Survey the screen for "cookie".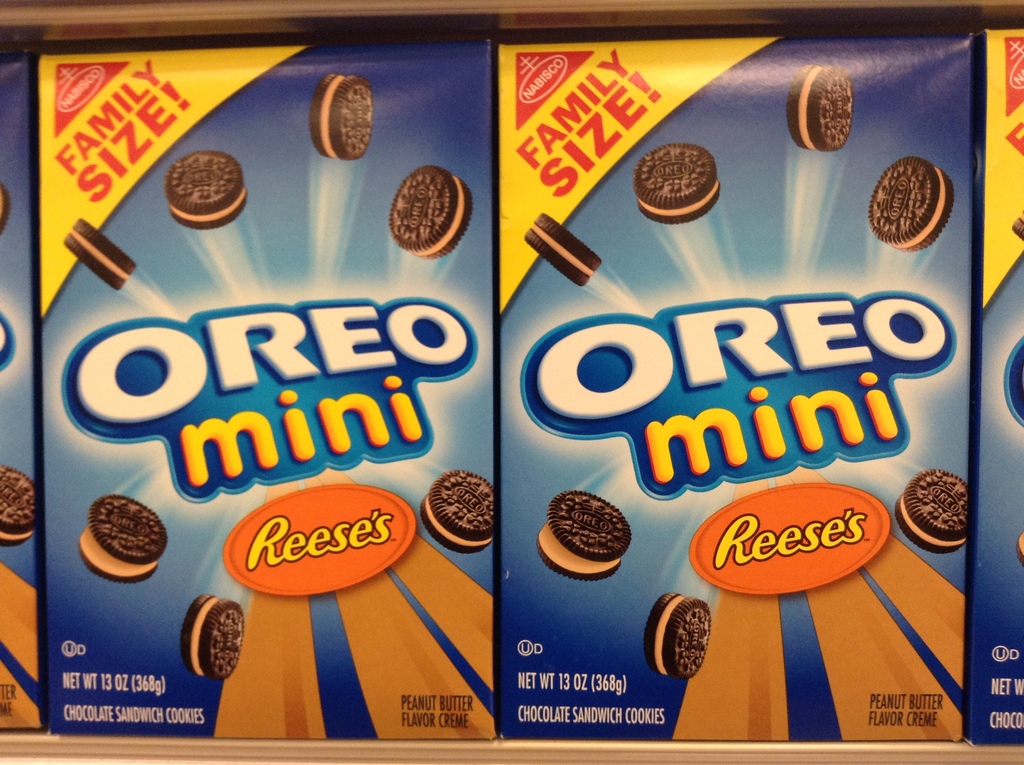
Survey found: {"x1": 641, "y1": 590, "x2": 716, "y2": 679}.
